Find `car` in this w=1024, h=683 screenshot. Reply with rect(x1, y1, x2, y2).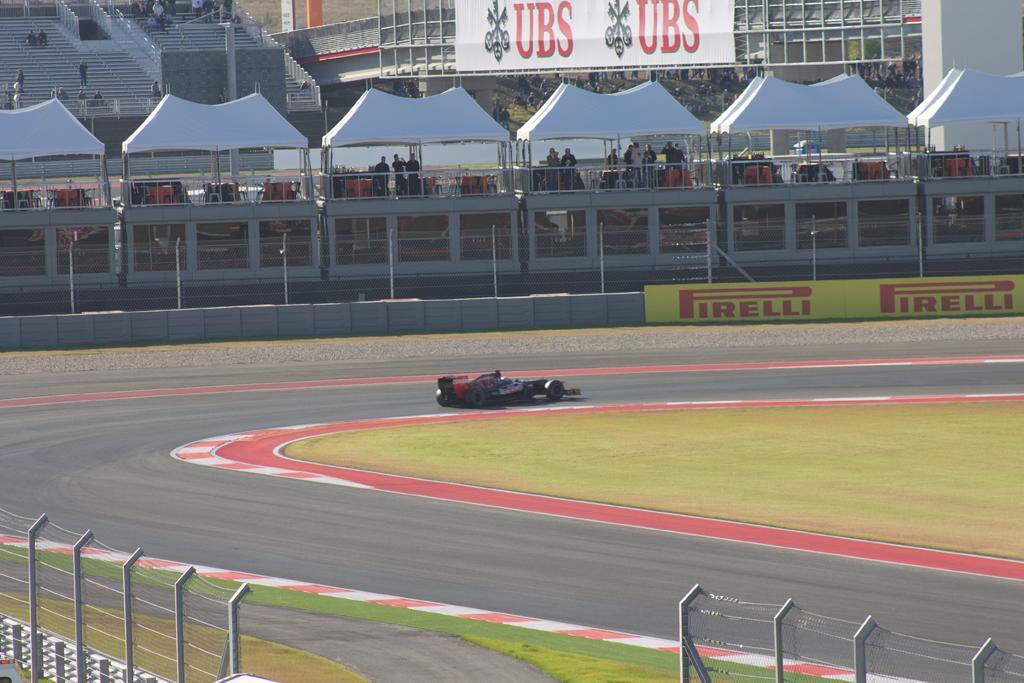
rect(438, 367, 579, 407).
